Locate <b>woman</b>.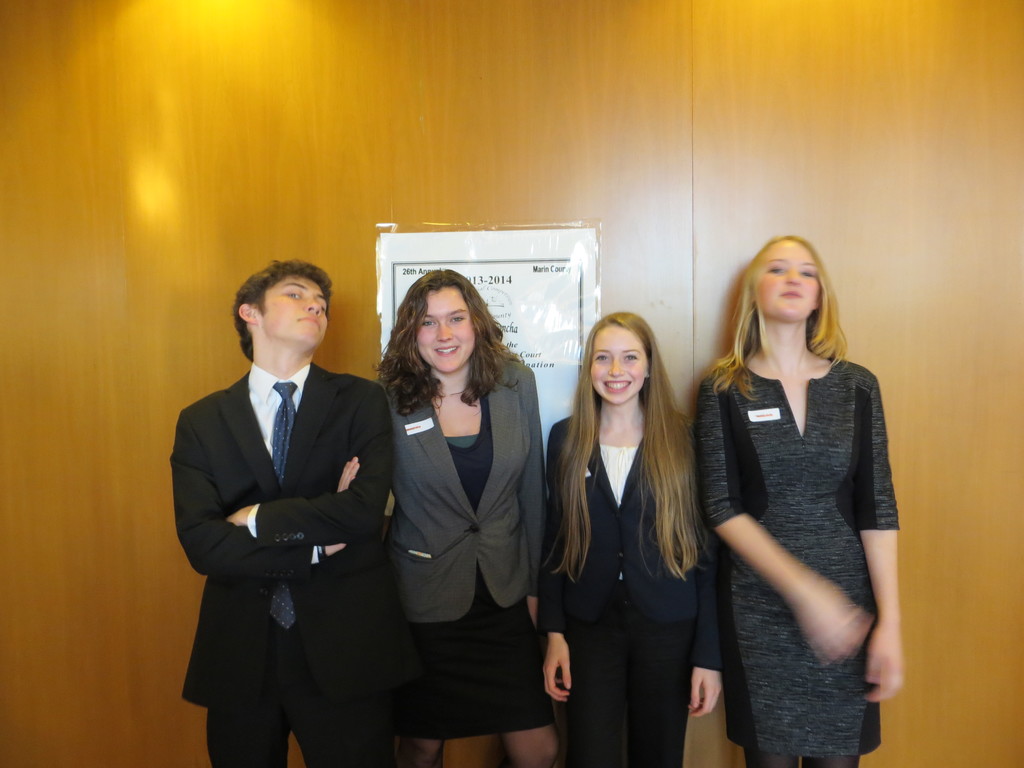
Bounding box: 545/308/730/767.
